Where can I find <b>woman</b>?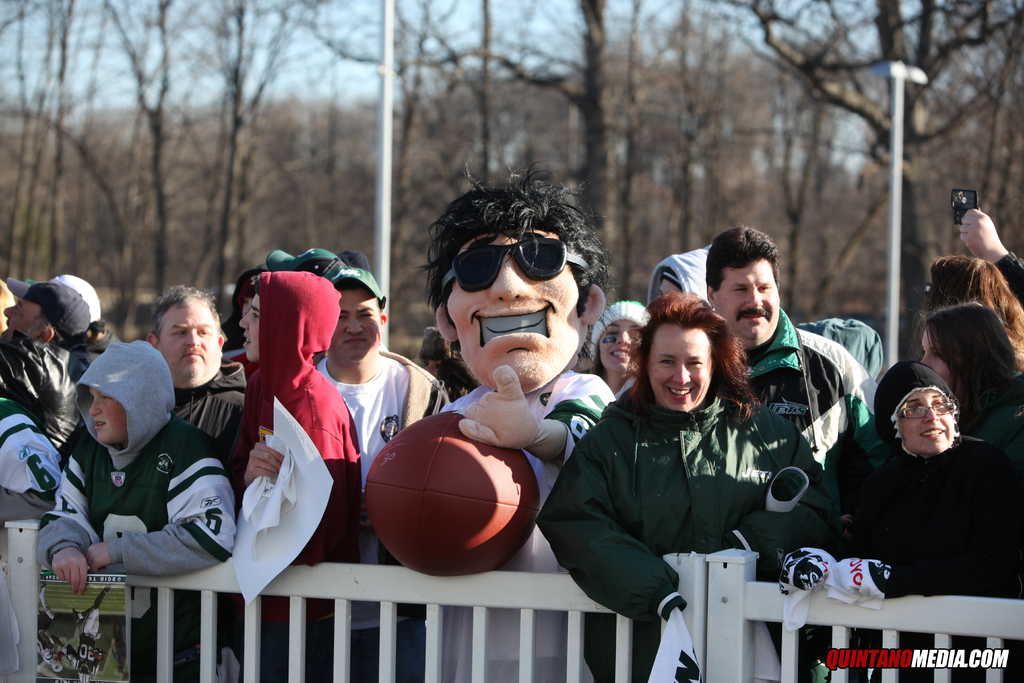
You can find it at <box>570,274,818,664</box>.
